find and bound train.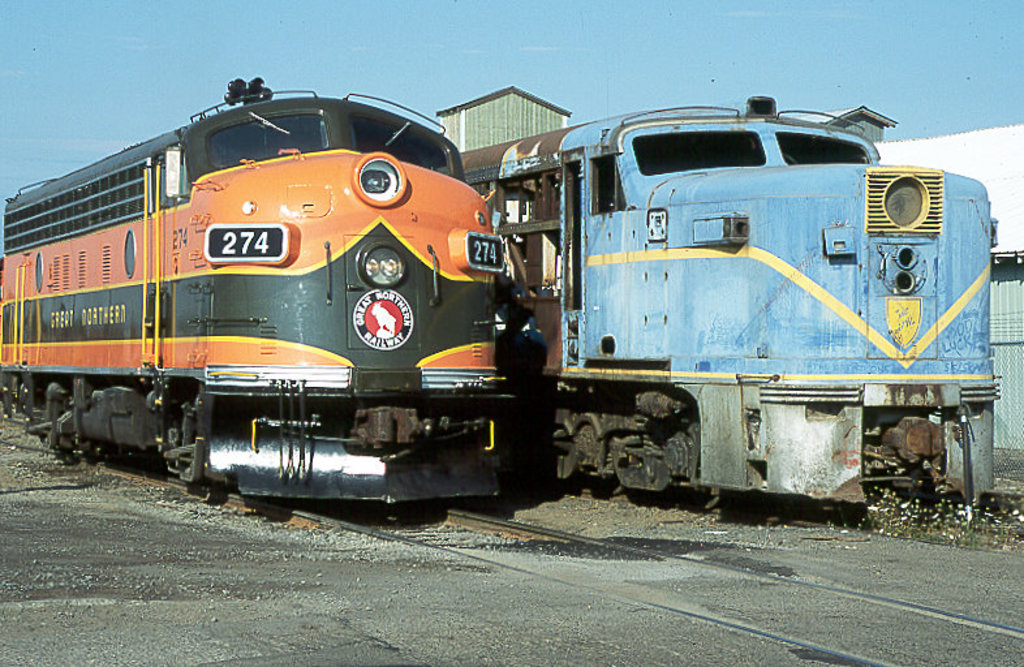
Bound: 461:90:995:516.
